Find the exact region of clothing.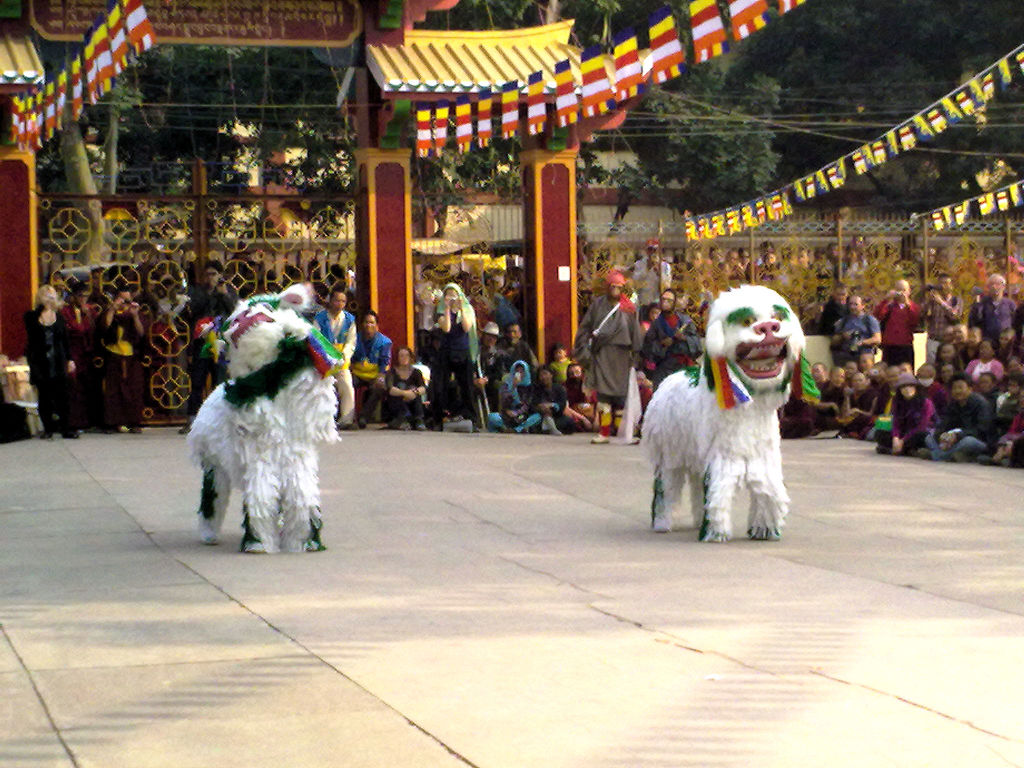
Exact region: 914, 275, 963, 346.
